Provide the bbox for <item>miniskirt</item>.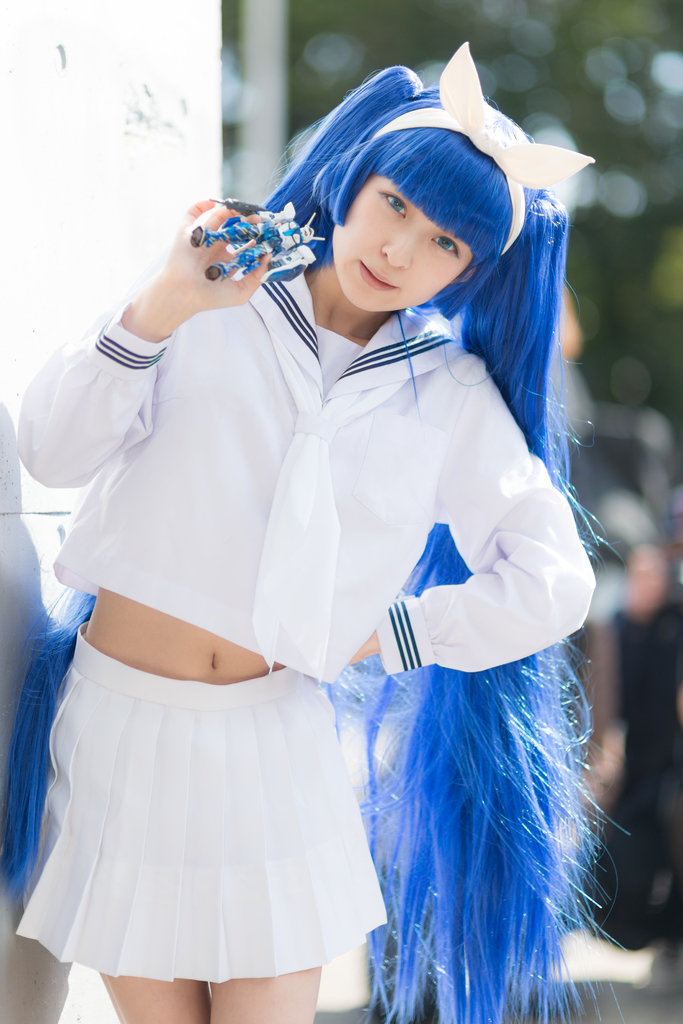
[12, 620, 388, 984].
